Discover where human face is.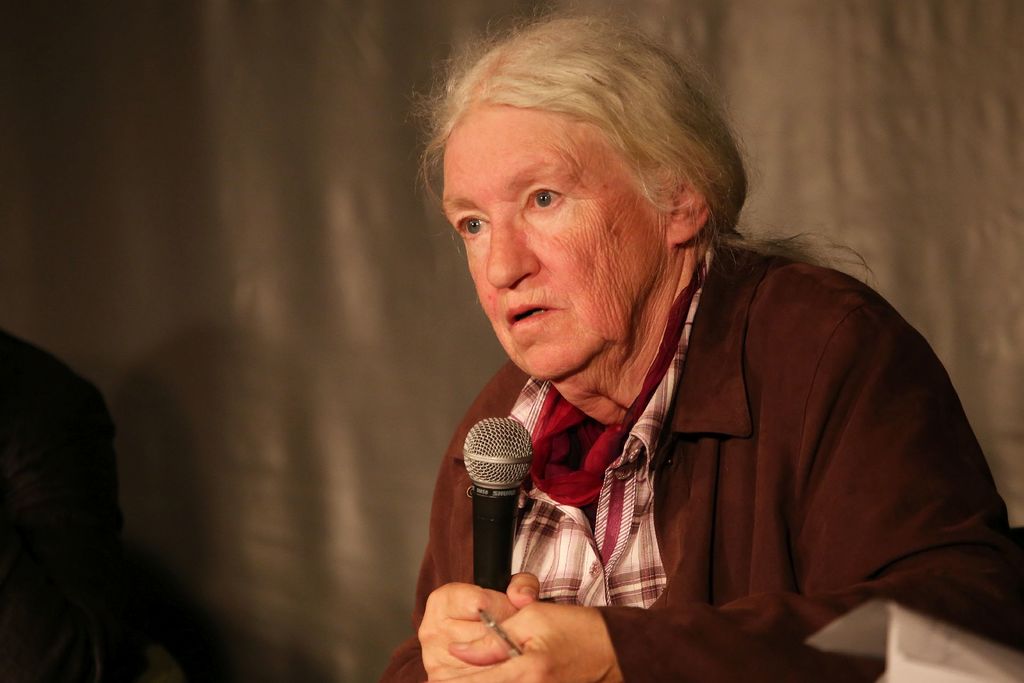
Discovered at (435, 105, 667, 379).
